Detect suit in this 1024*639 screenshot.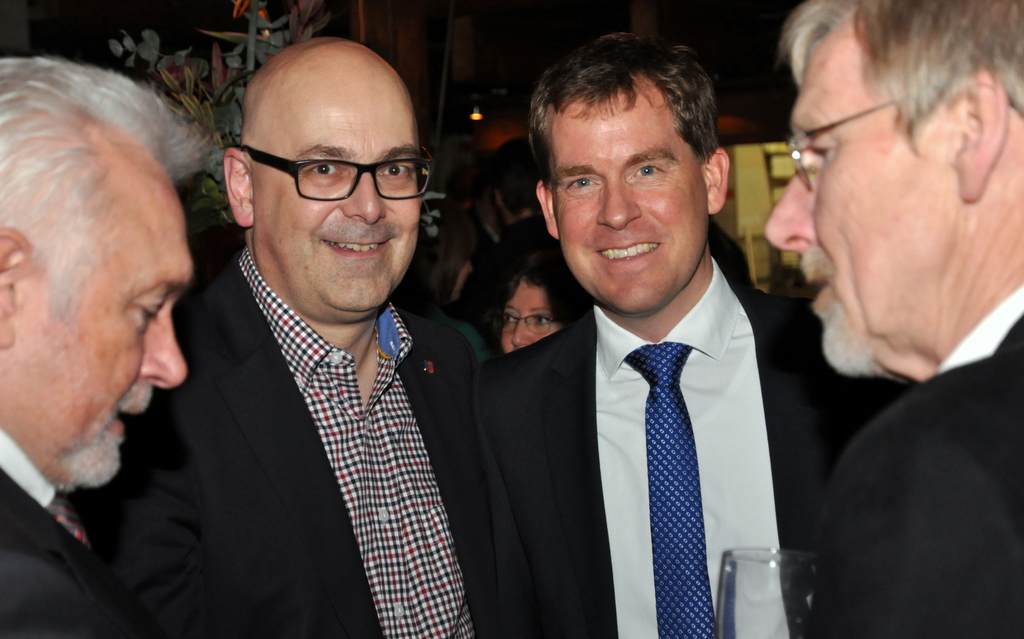
Detection: x1=481, y1=168, x2=806, y2=632.
